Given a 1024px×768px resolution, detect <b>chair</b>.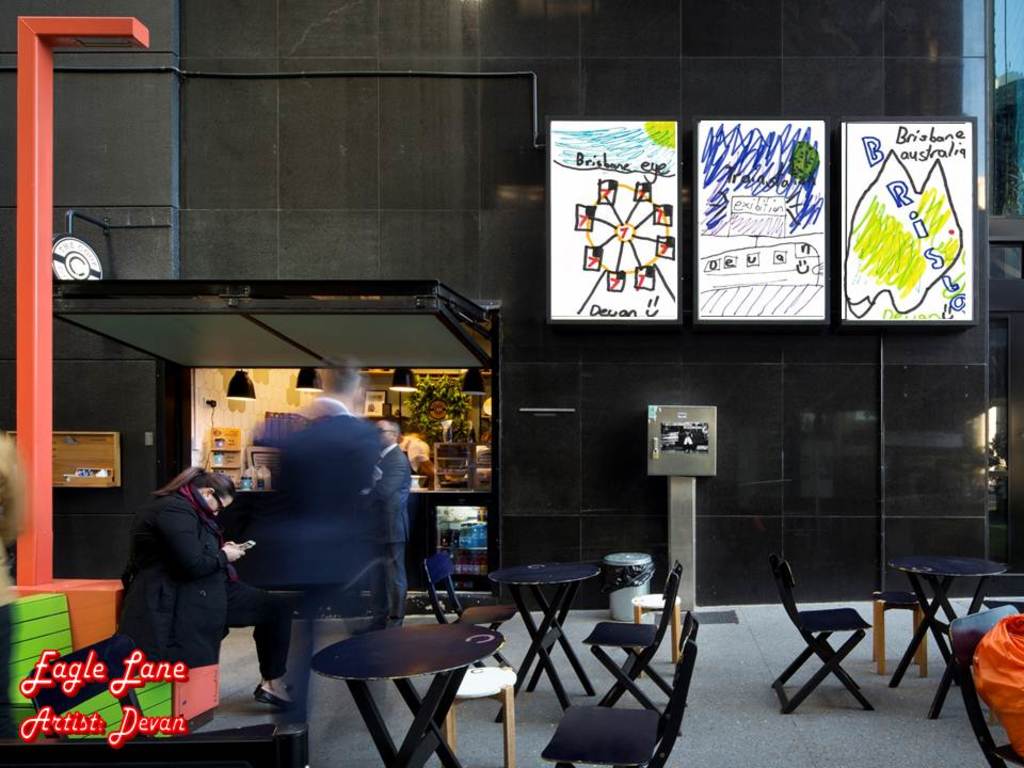
(585, 560, 690, 740).
